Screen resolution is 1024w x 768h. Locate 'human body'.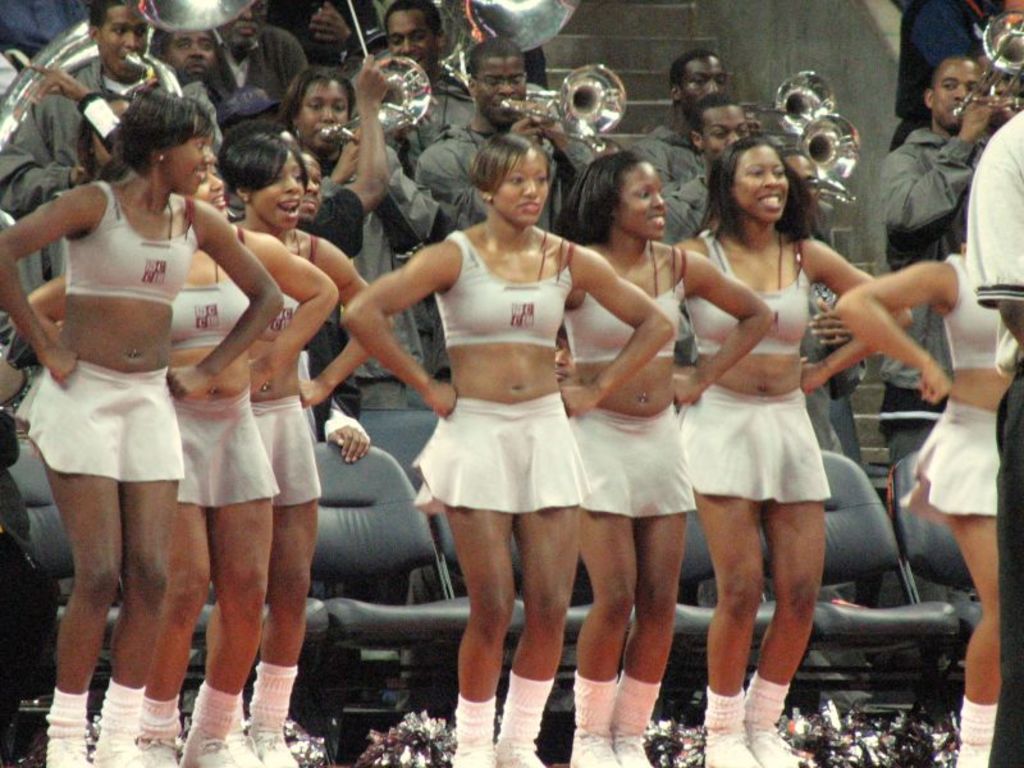
<box>35,215,330,767</box>.
